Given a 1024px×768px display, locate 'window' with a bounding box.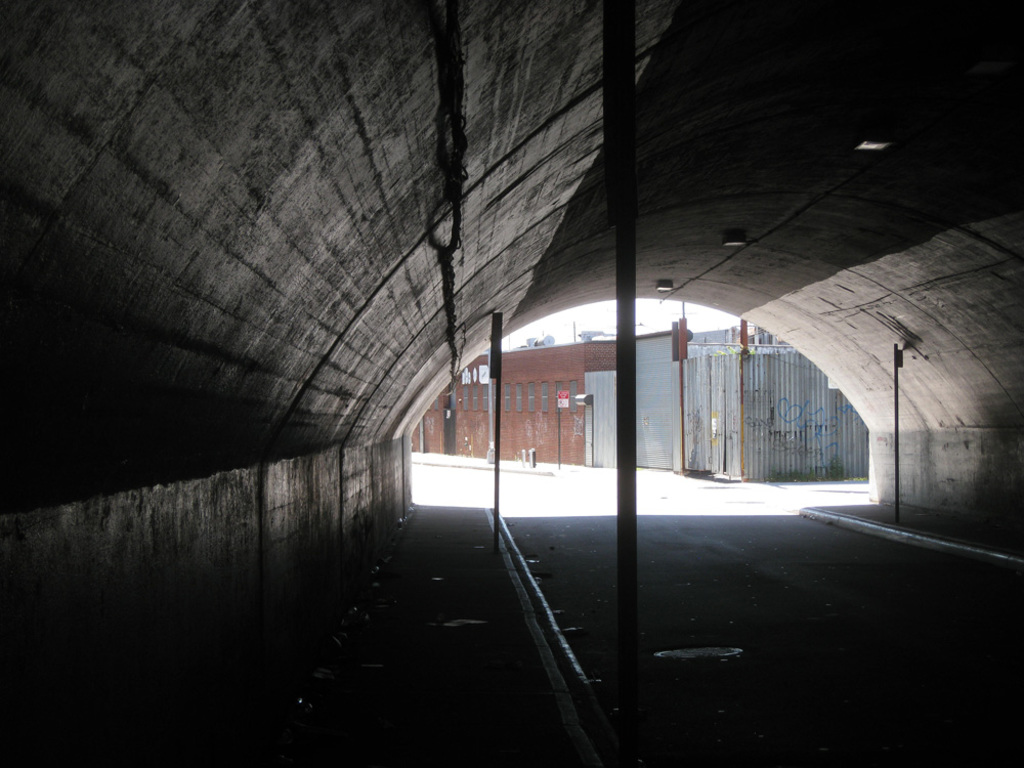
Located: x1=513 y1=385 x2=526 y2=413.
